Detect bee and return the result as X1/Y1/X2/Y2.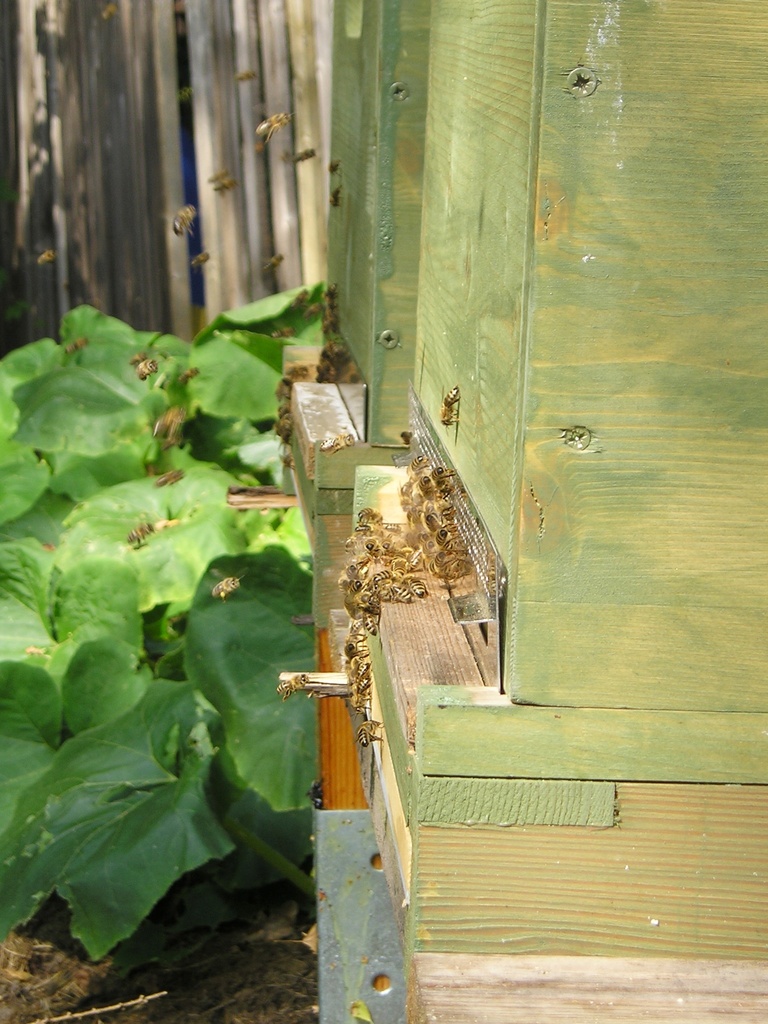
403/455/427/473.
